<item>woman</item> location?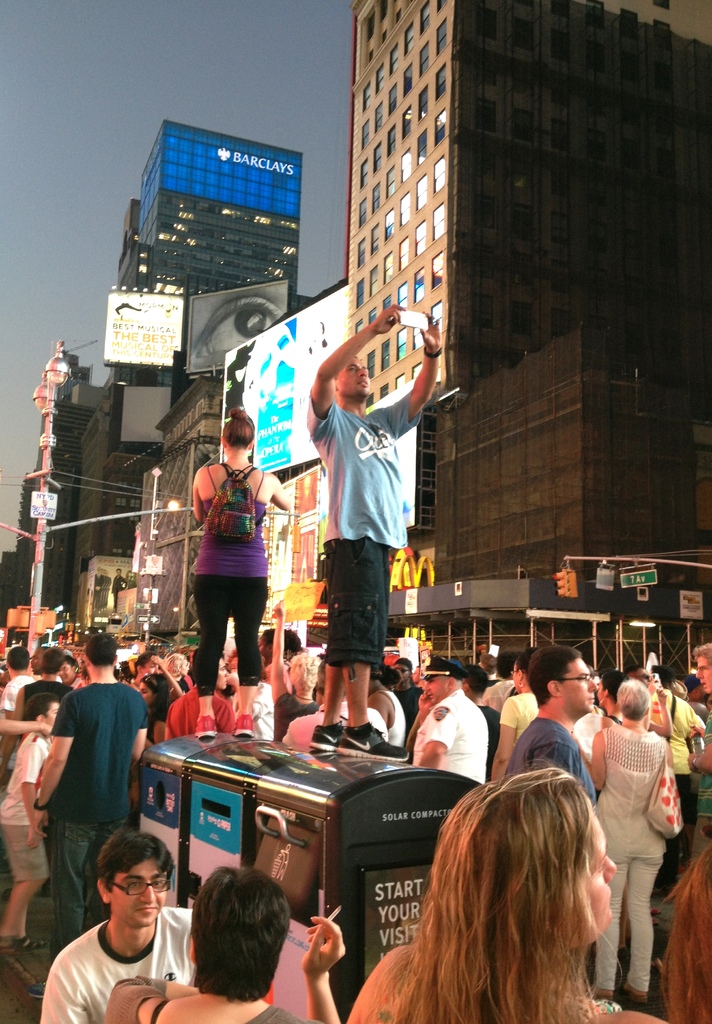
region(657, 845, 711, 1023)
